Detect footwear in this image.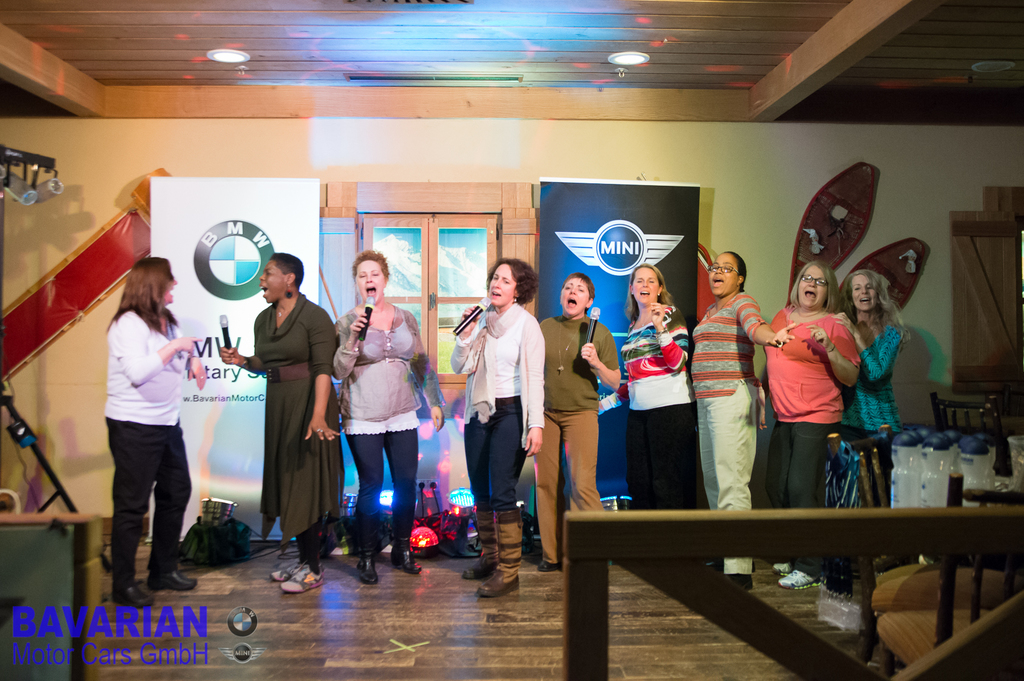
Detection: BBox(461, 511, 505, 584).
